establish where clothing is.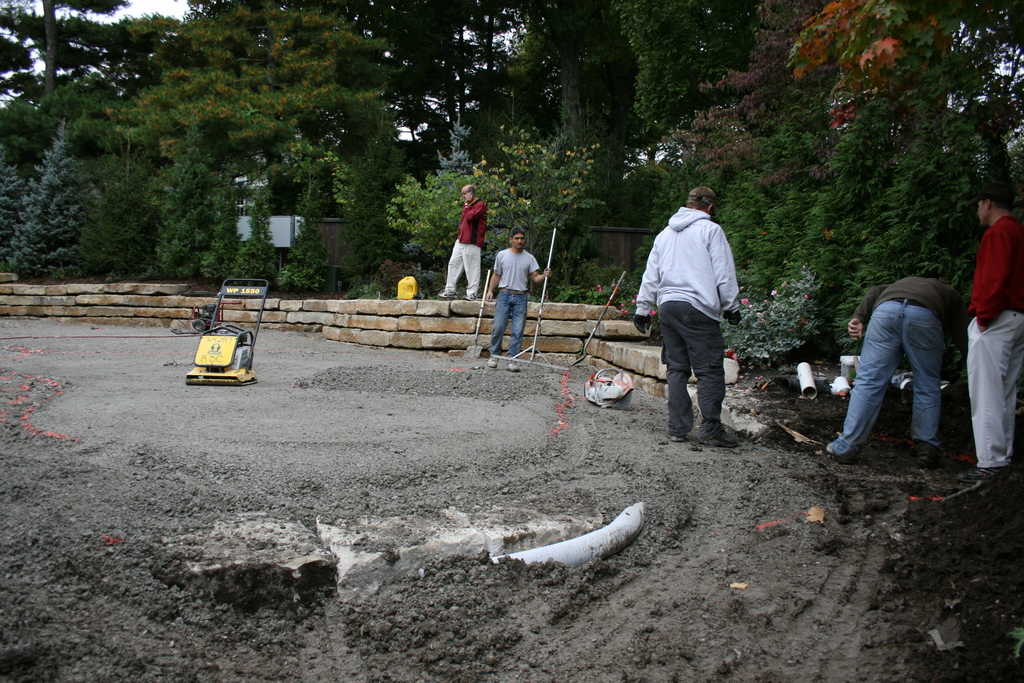
Established at (left=825, top=270, right=963, bottom=459).
